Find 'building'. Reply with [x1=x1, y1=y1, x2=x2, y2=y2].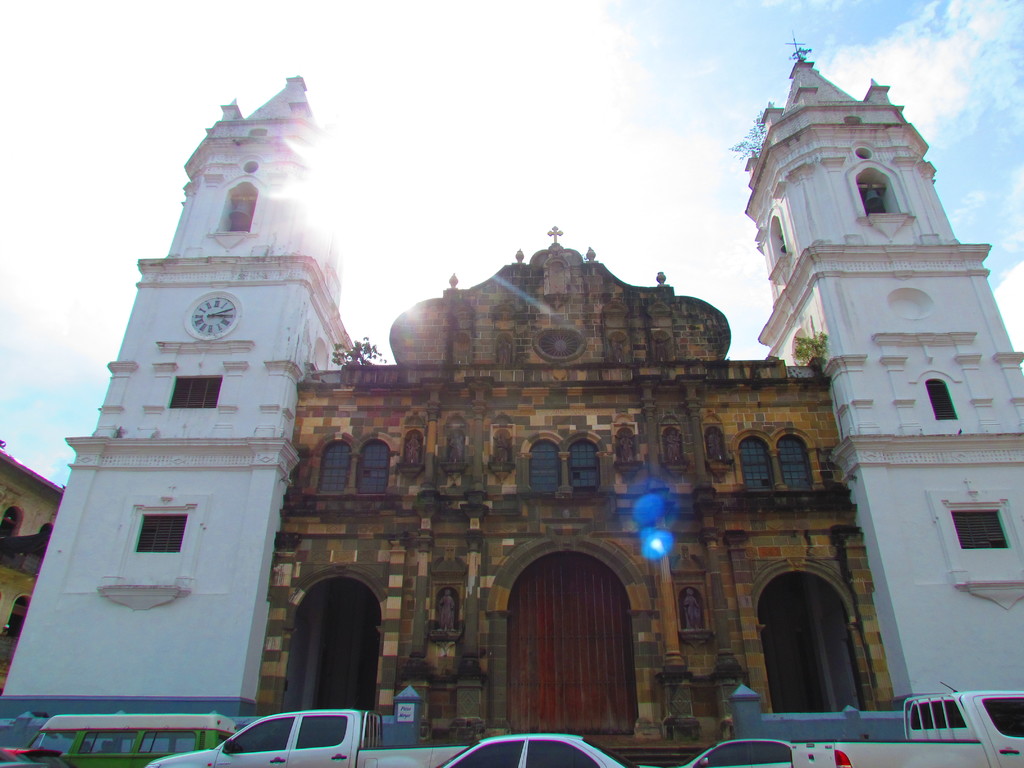
[x1=1, y1=26, x2=1023, y2=767].
